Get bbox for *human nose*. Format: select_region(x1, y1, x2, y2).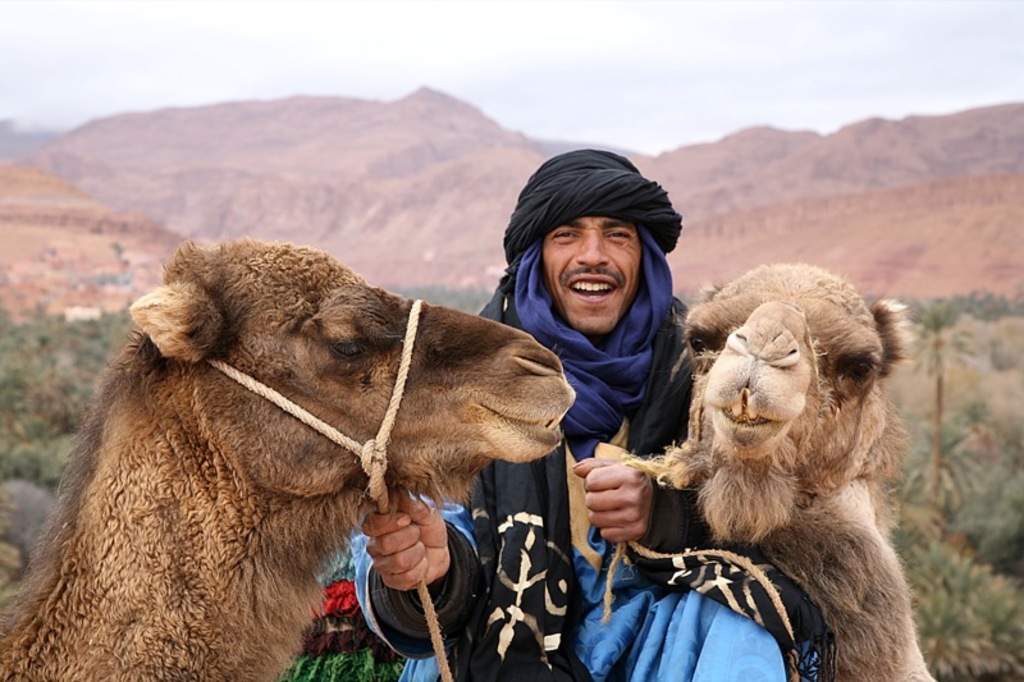
select_region(573, 232, 605, 267).
